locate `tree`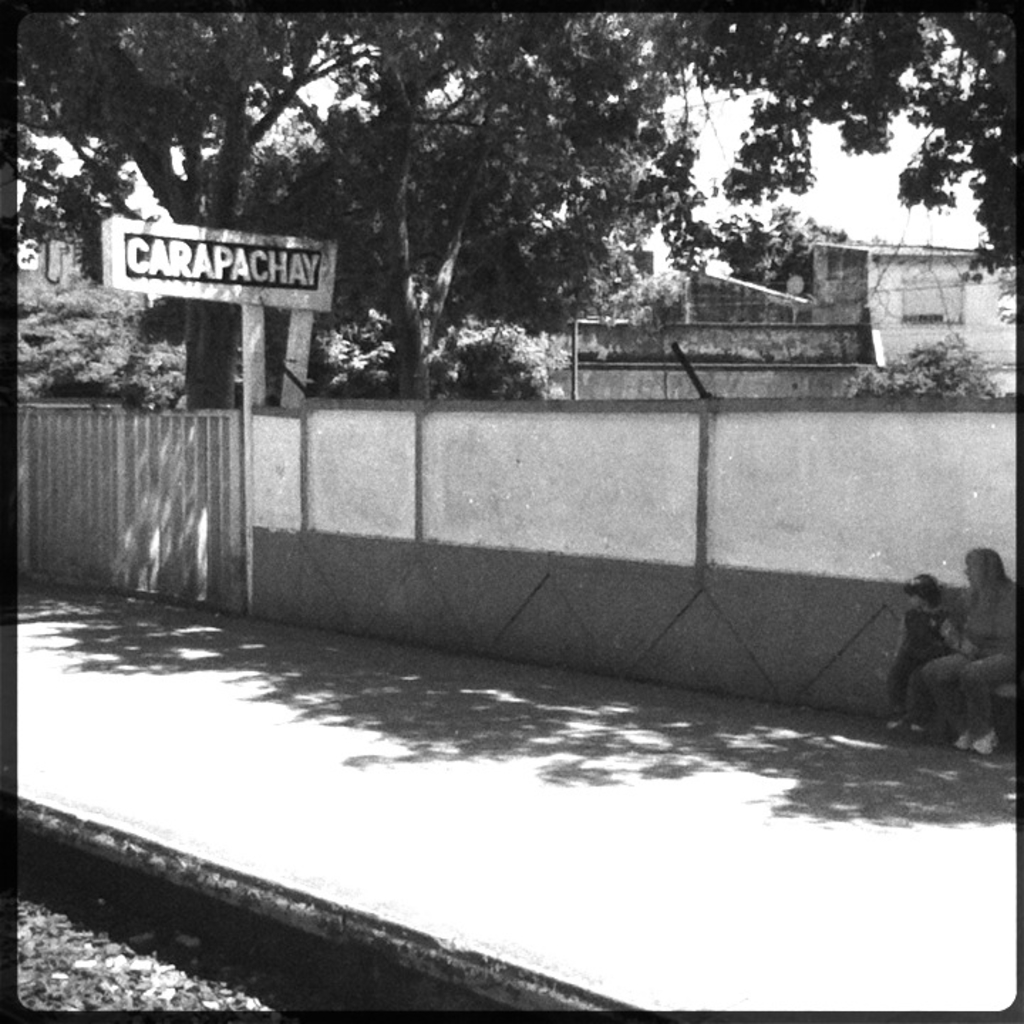
x1=307 y1=317 x2=576 y2=402
